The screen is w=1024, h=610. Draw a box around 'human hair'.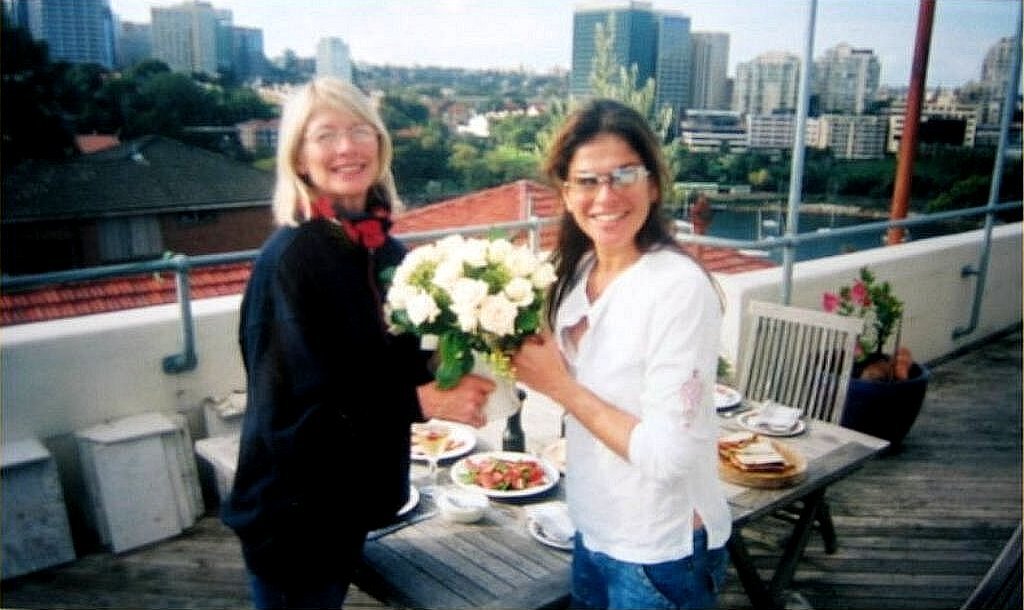
525, 96, 722, 336.
